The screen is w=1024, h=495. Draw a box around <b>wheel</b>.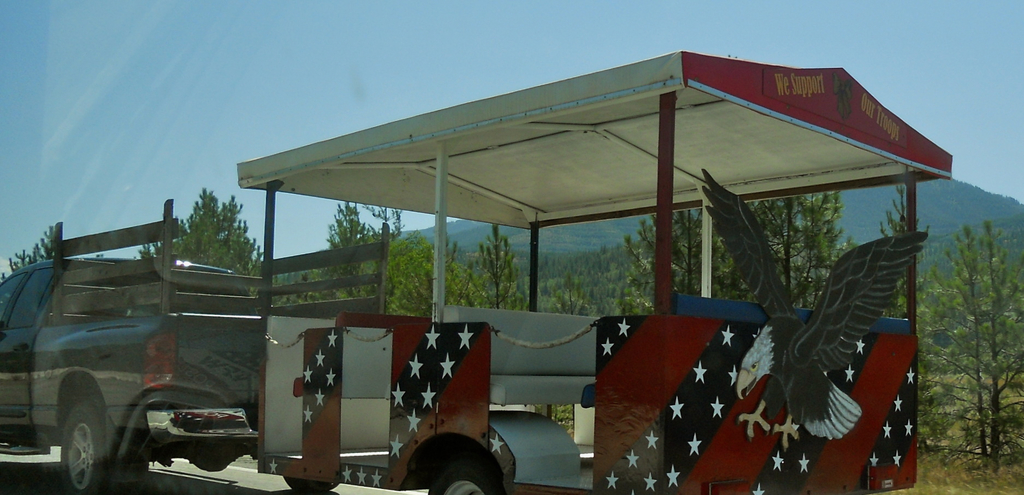
pyautogui.locateOnScreen(429, 462, 505, 494).
